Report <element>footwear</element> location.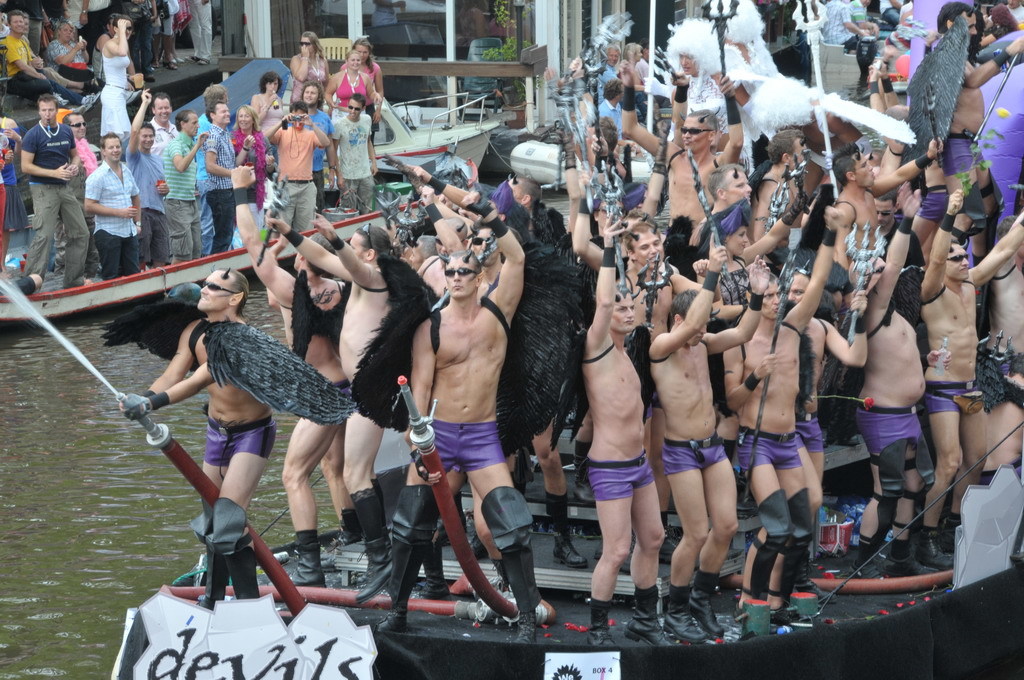
Report: bbox(413, 581, 450, 595).
